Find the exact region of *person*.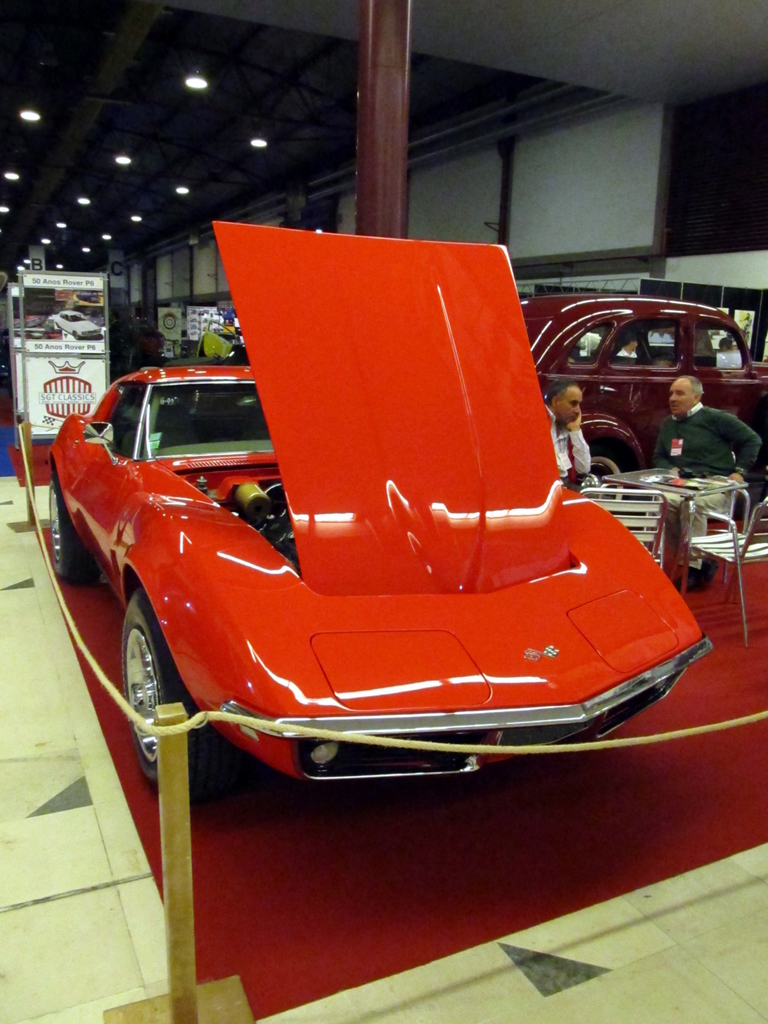
Exact region: x1=544, y1=379, x2=596, y2=489.
